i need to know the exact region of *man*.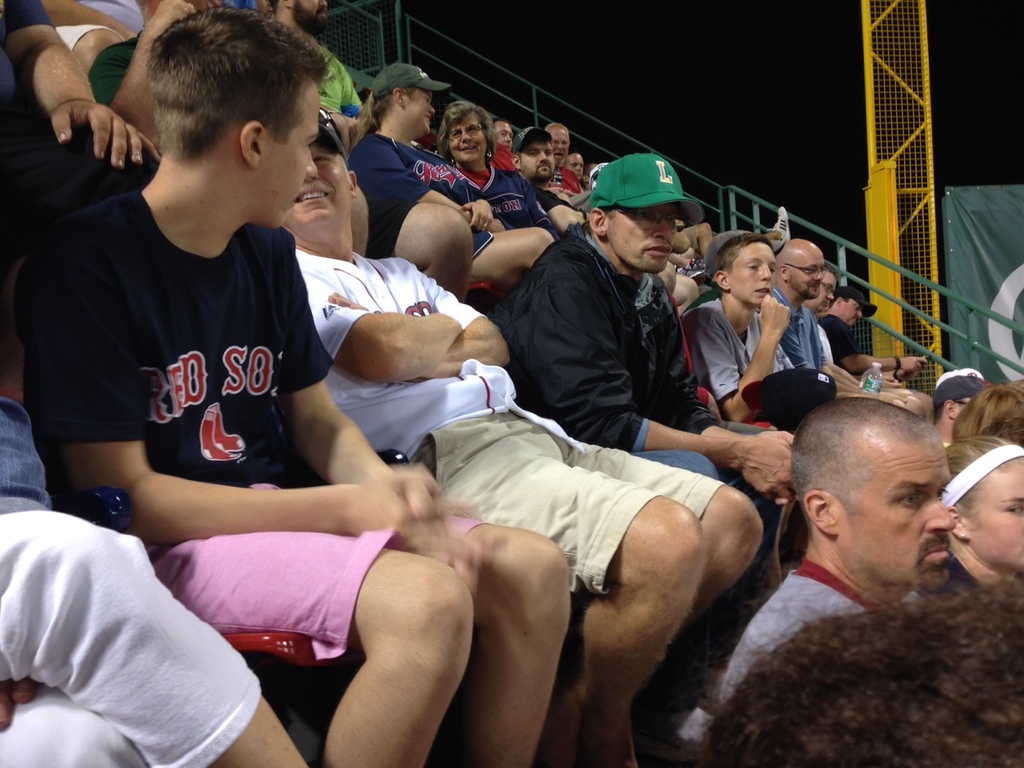
Region: left=488, top=155, right=792, bottom=690.
